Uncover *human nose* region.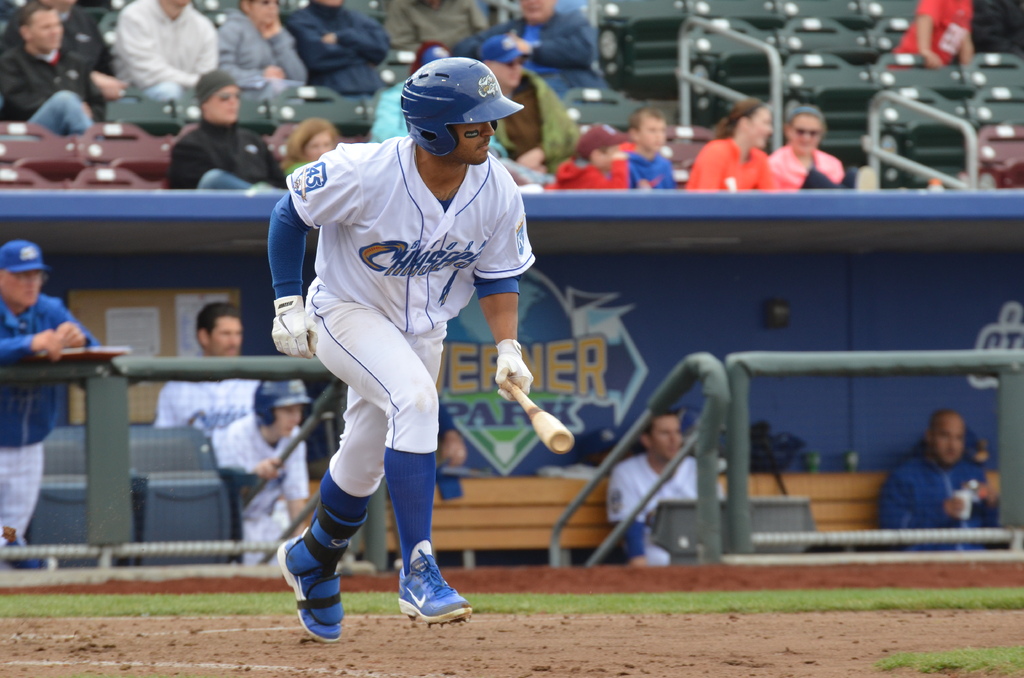
Uncovered: (left=669, top=430, right=681, bottom=445).
